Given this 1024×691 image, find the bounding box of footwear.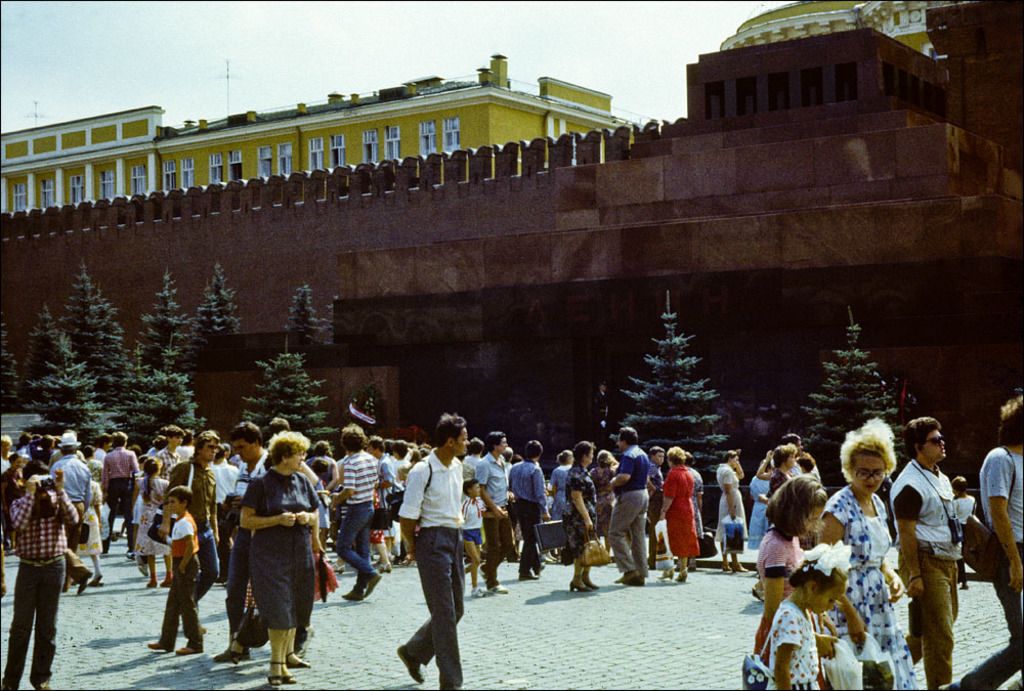
<bbox>487, 584, 509, 597</bbox>.
